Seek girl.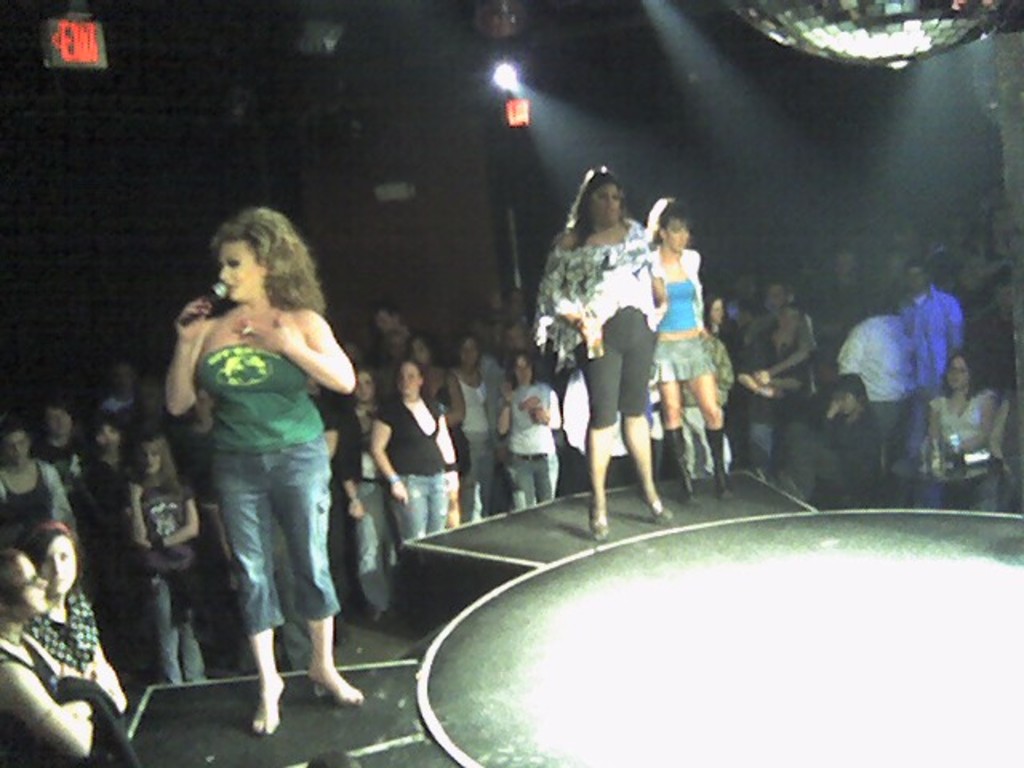
(x1=126, y1=435, x2=194, y2=680).
